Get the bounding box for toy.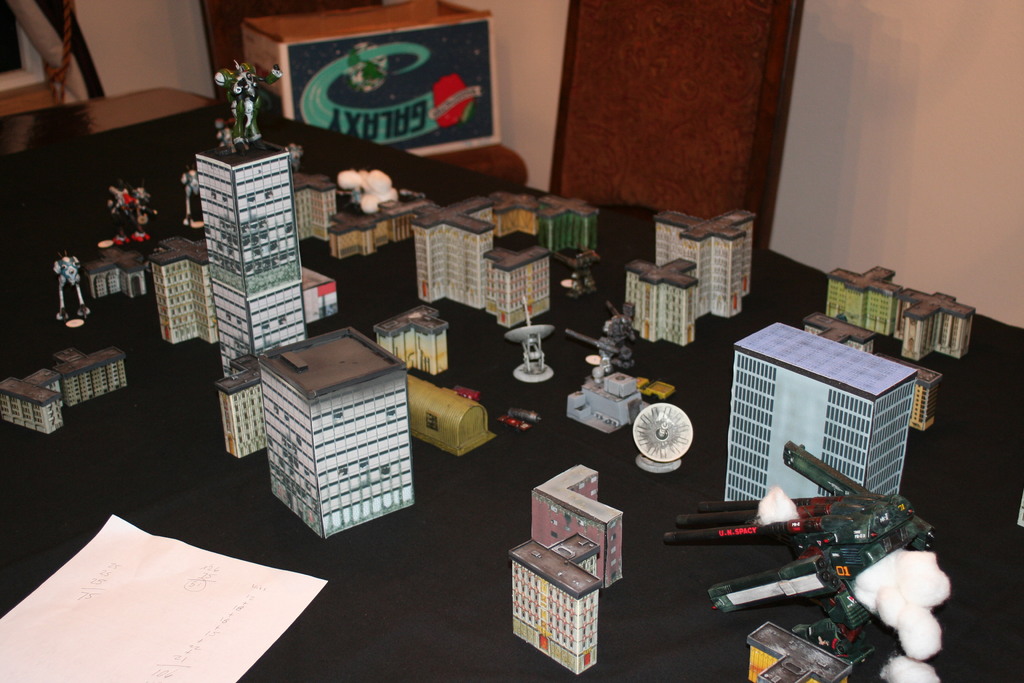
0:368:72:431.
